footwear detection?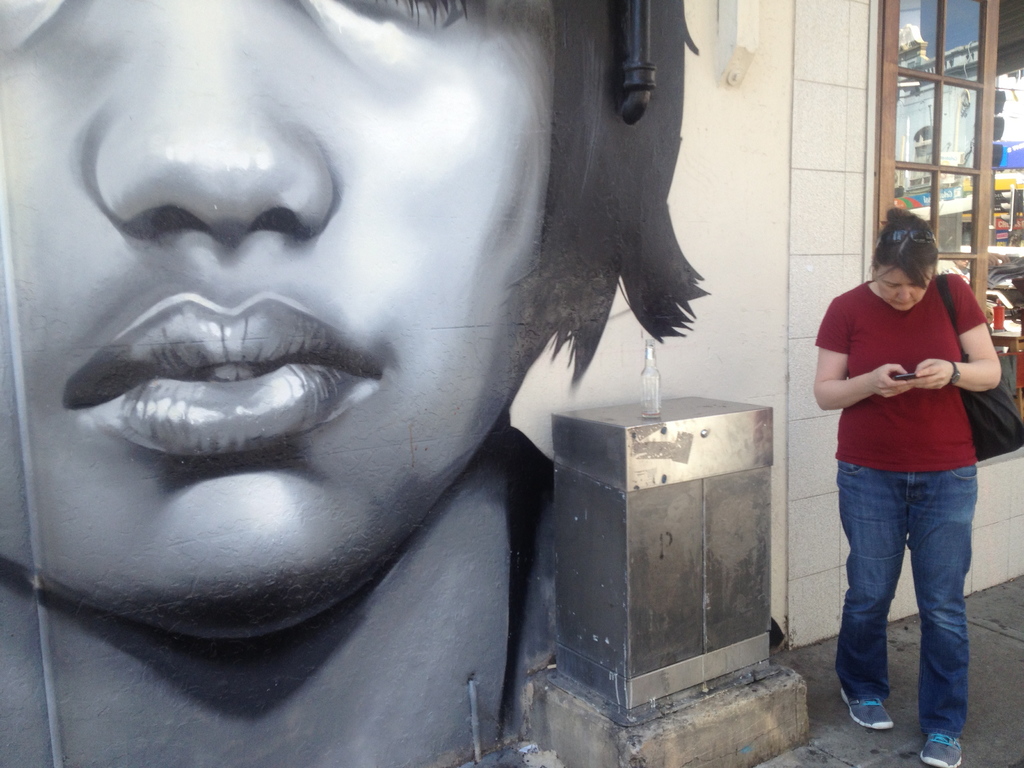
select_region(838, 657, 921, 737)
